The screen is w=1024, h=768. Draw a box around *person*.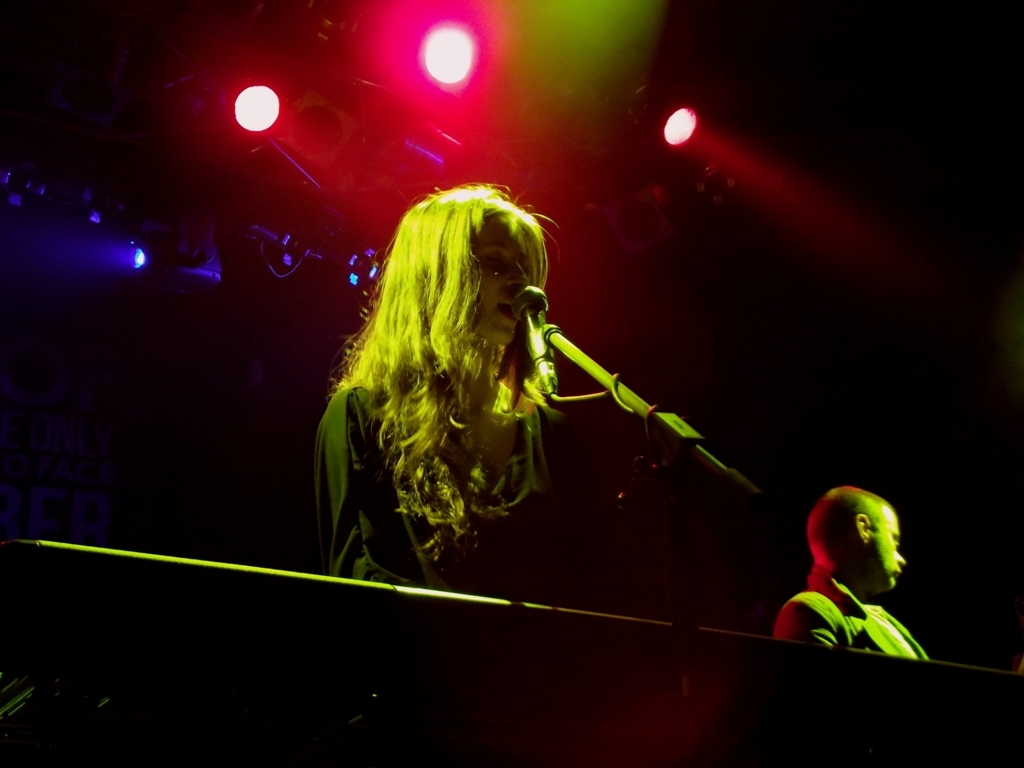
rect(774, 483, 933, 662).
